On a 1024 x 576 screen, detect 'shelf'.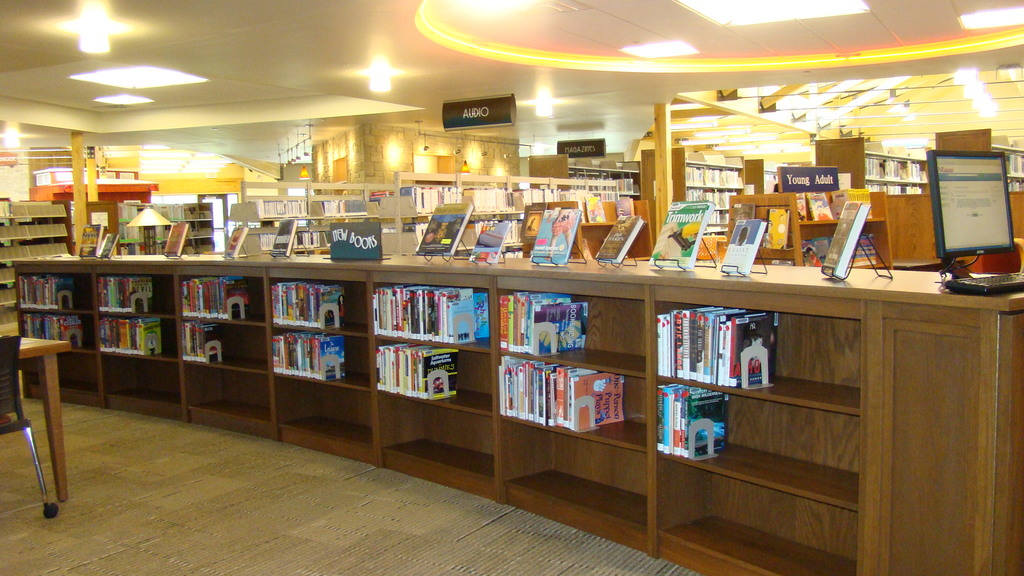
<region>10, 251, 1023, 575</region>.
